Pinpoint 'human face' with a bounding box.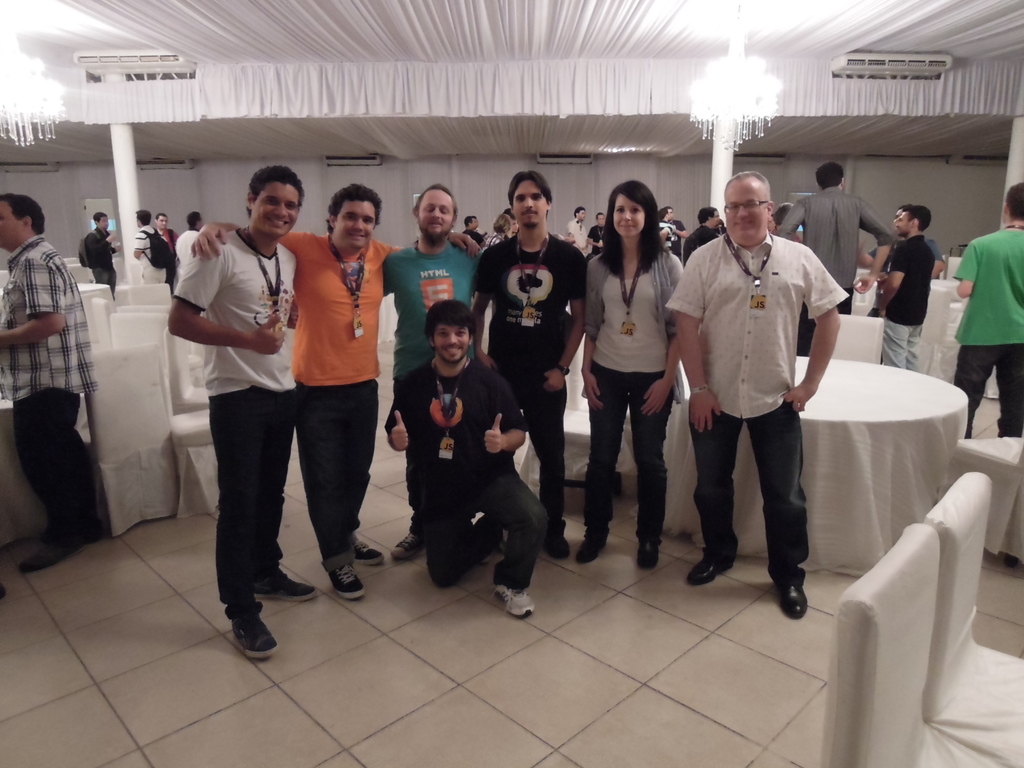
<box>721,180,771,244</box>.
